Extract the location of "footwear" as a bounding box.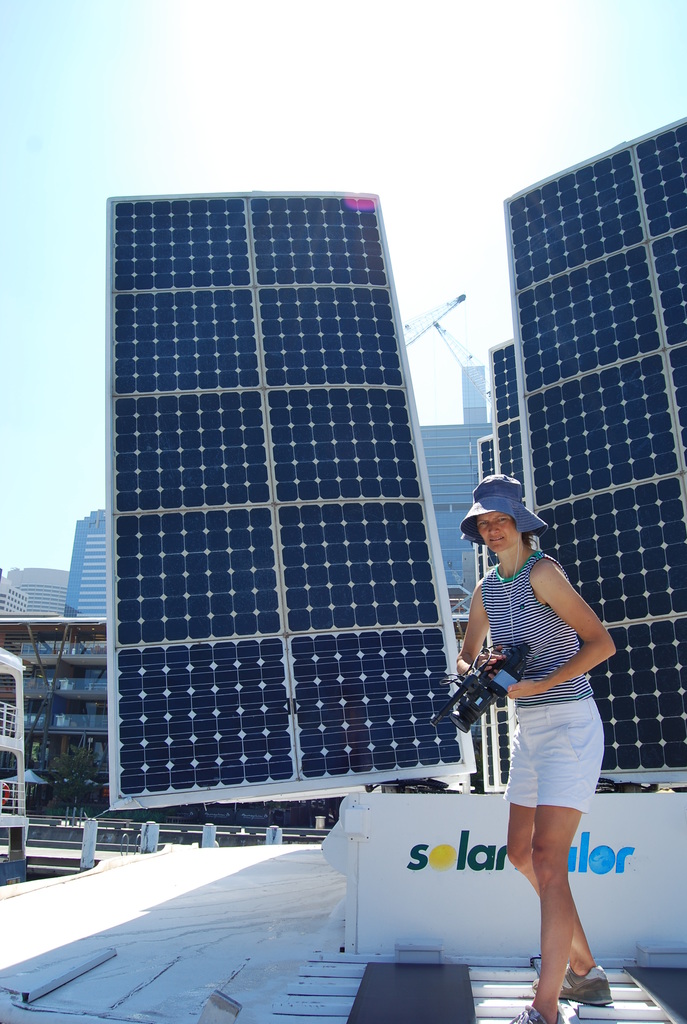
pyautogui.locateOnScreen(551, 970, 616, 1005).
